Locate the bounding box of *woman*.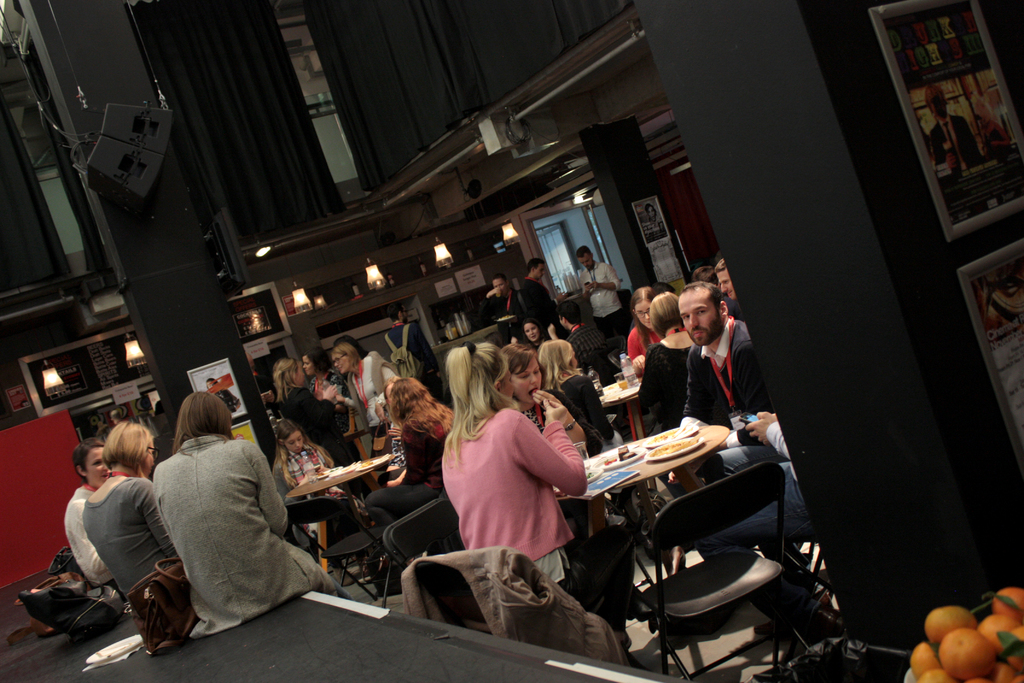
Bounding box: 362/379/465/593.
